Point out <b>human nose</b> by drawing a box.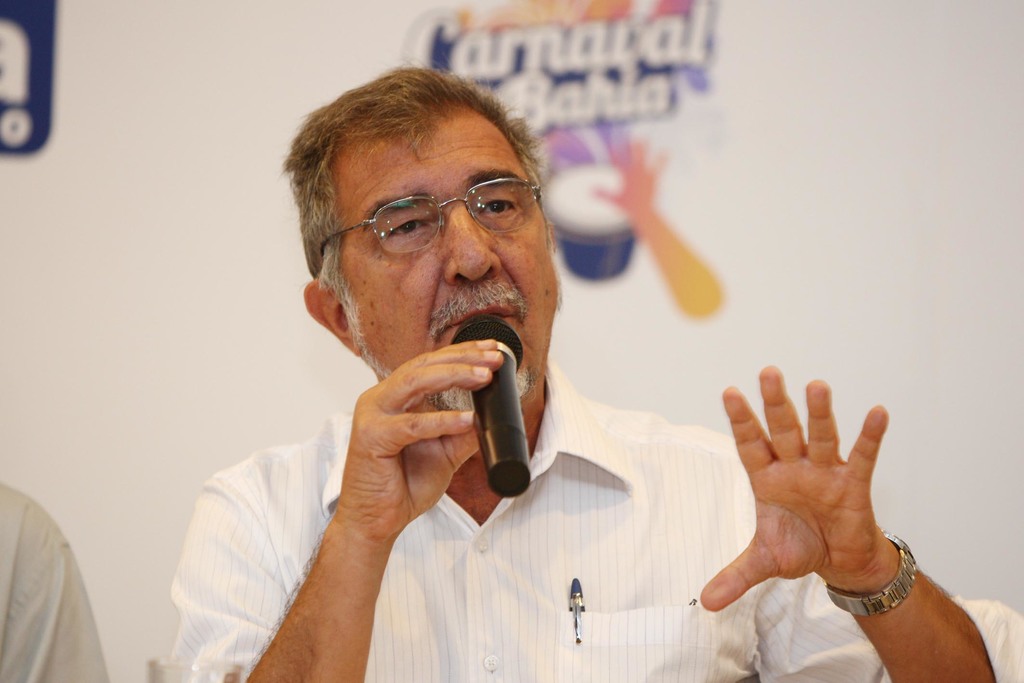
(x1=445, y1=204, x2=504, y2=283).
